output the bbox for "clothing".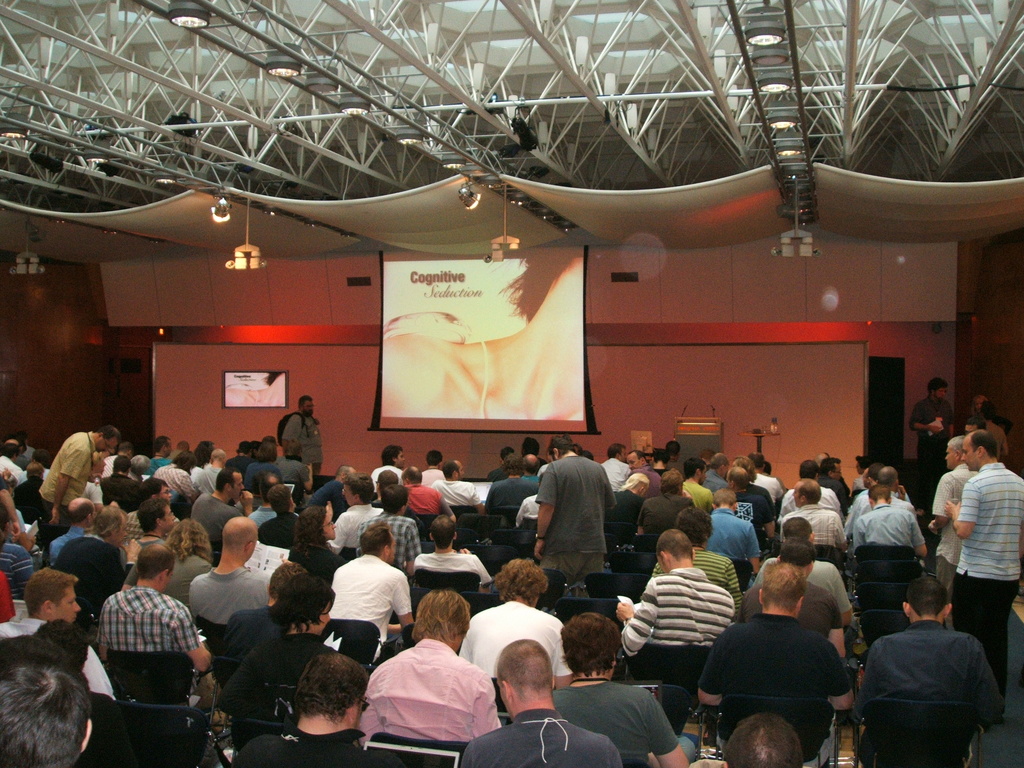
bbox(751, 470, 783, 505).
